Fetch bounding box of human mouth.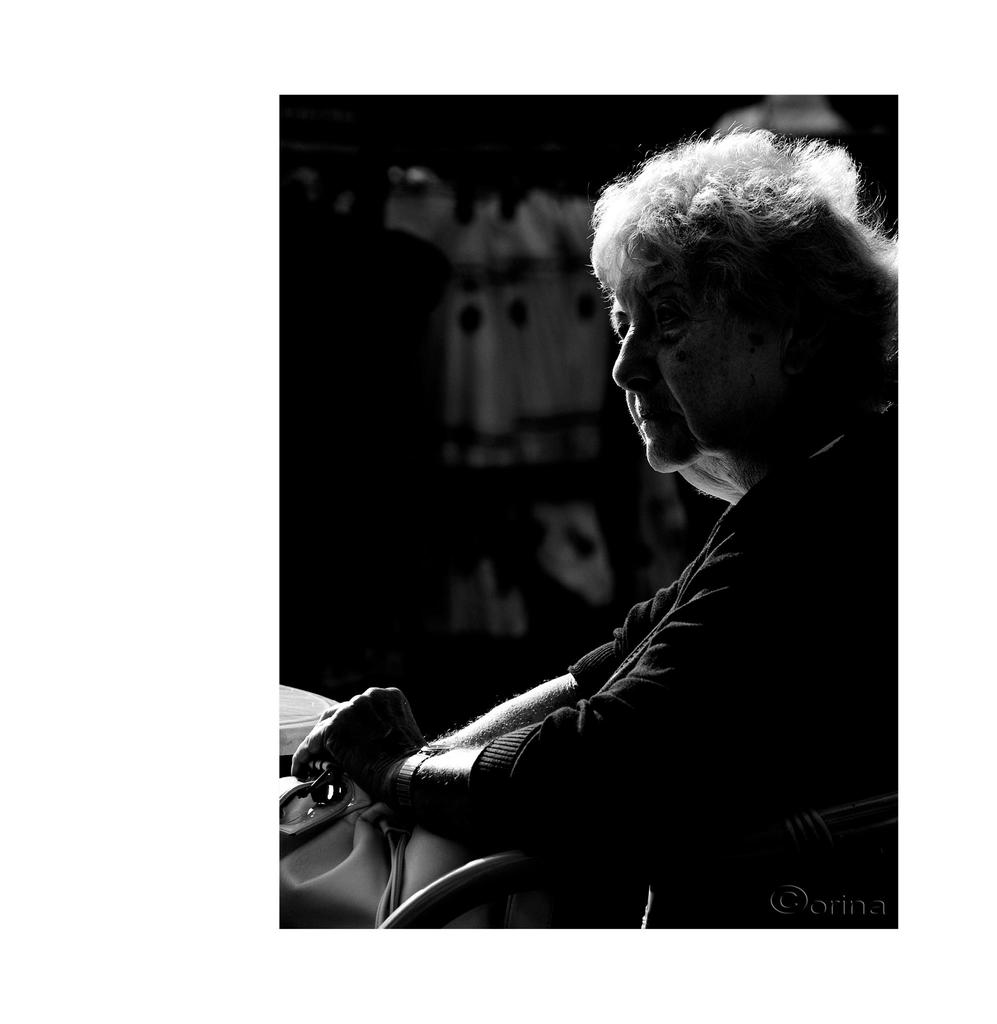
Bbox: {"left": 638, "top": 403, "right": 677, "bottom": 422}.
